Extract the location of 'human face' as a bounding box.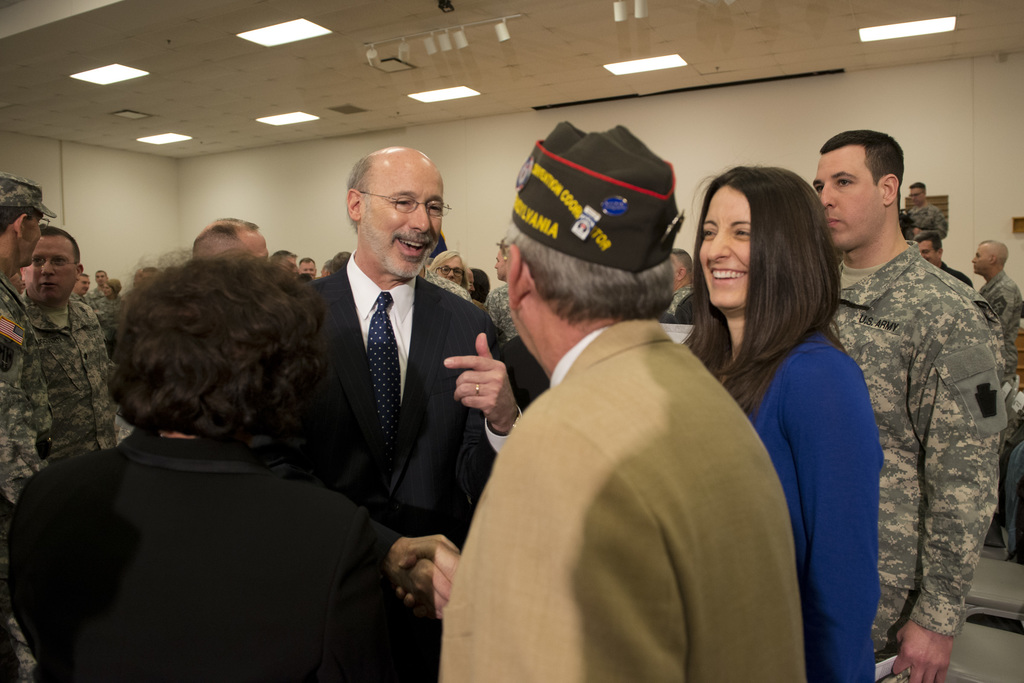
bbox(19, 211, 42, 270).
